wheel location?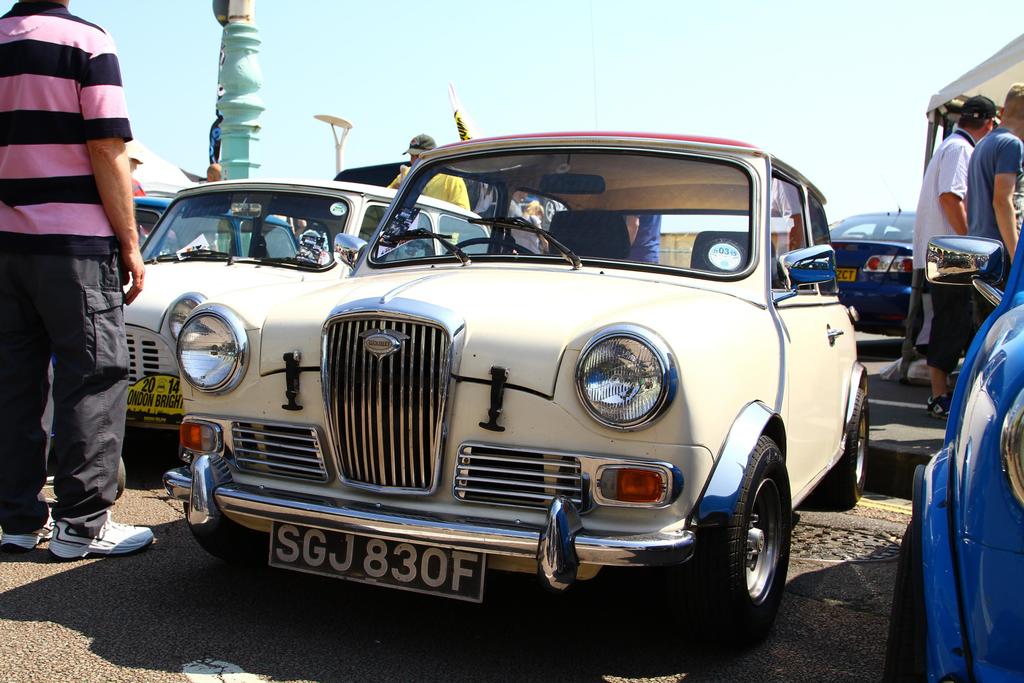
824:392:867:509
